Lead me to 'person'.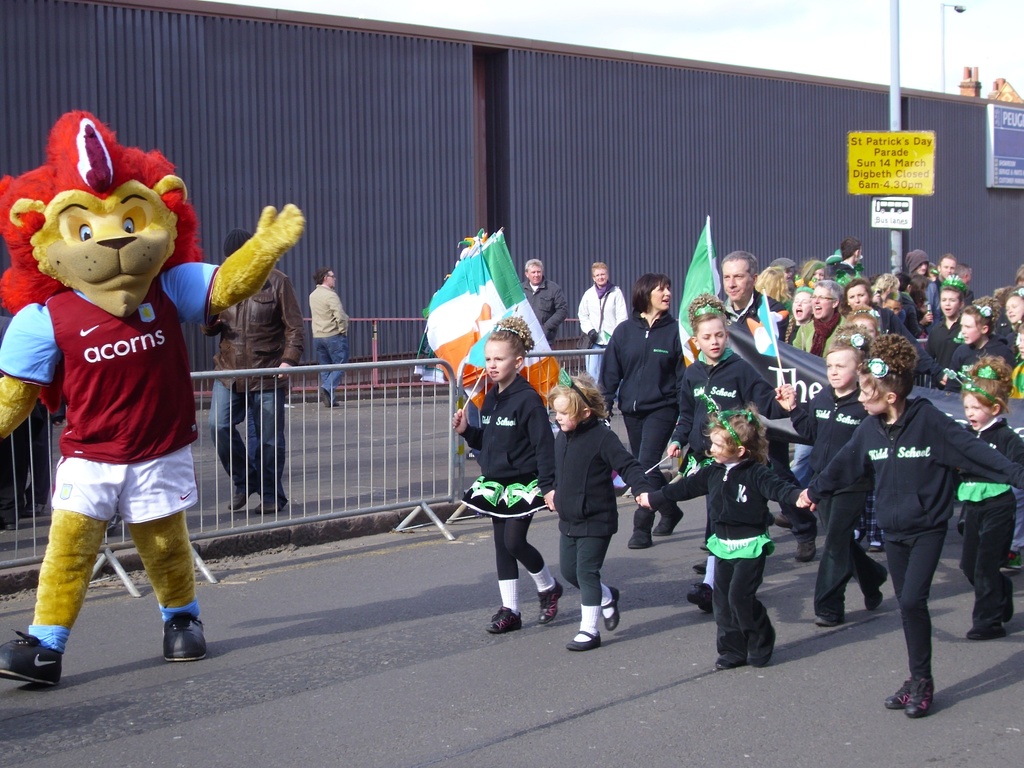
Lead to (x1=512, y1=253, x2=576, y2=341).
